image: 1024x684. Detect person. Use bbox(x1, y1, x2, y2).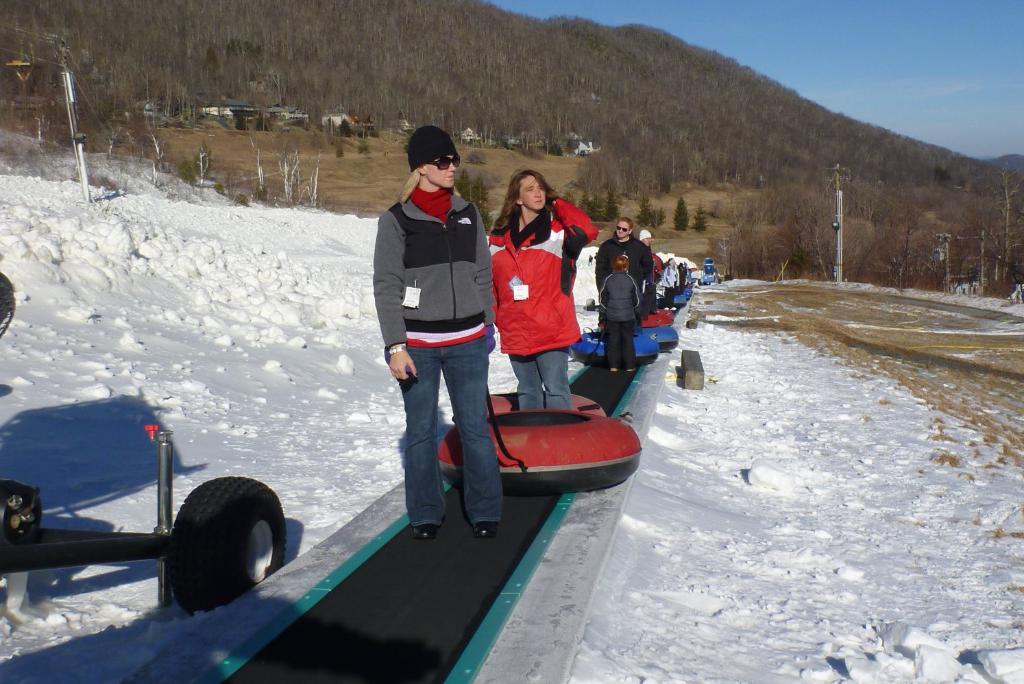
bbox(598, 254, 639, 368).
